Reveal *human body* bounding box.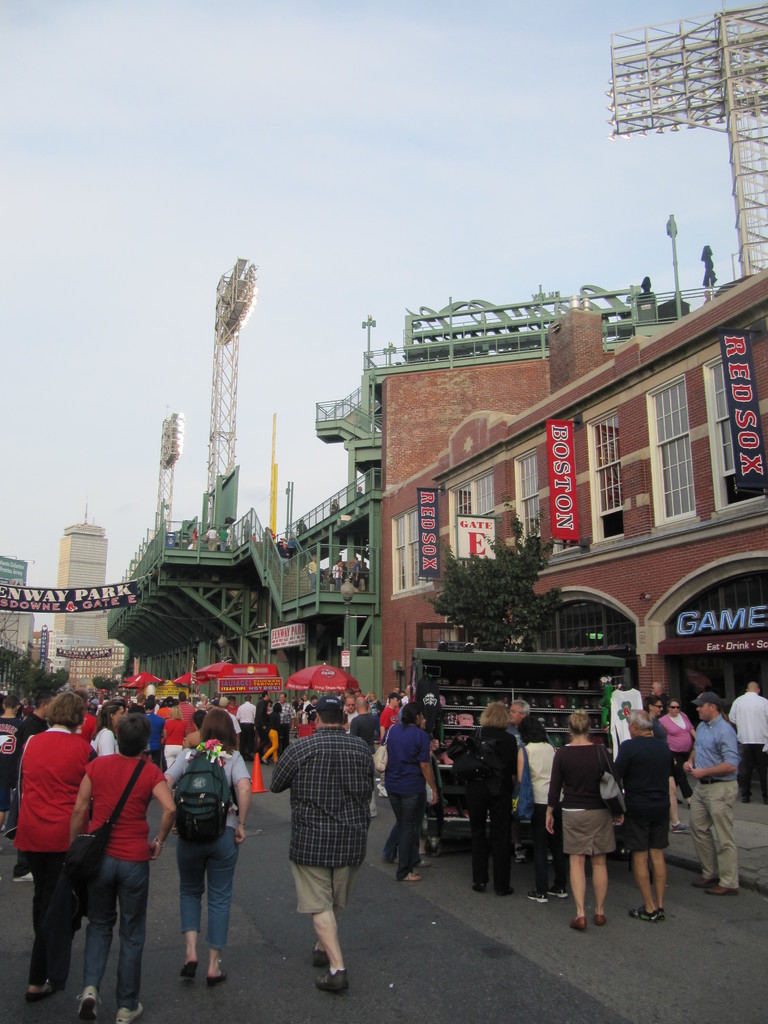
Revealed: box=[511, 710, 575, 902].
